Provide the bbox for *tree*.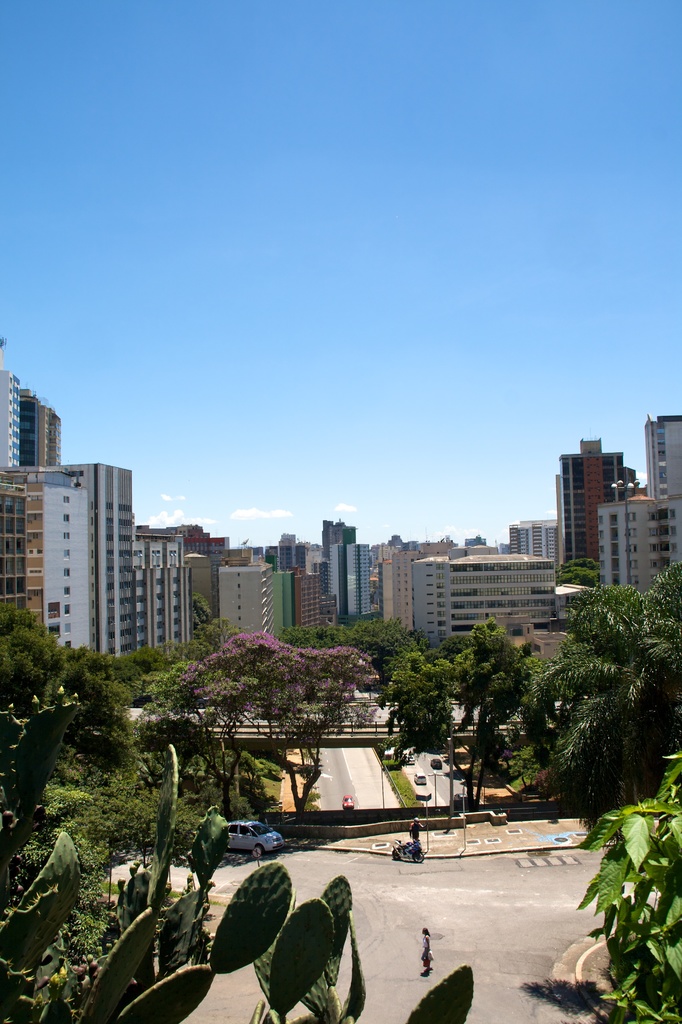
detection(536, 561, 670, 822).
